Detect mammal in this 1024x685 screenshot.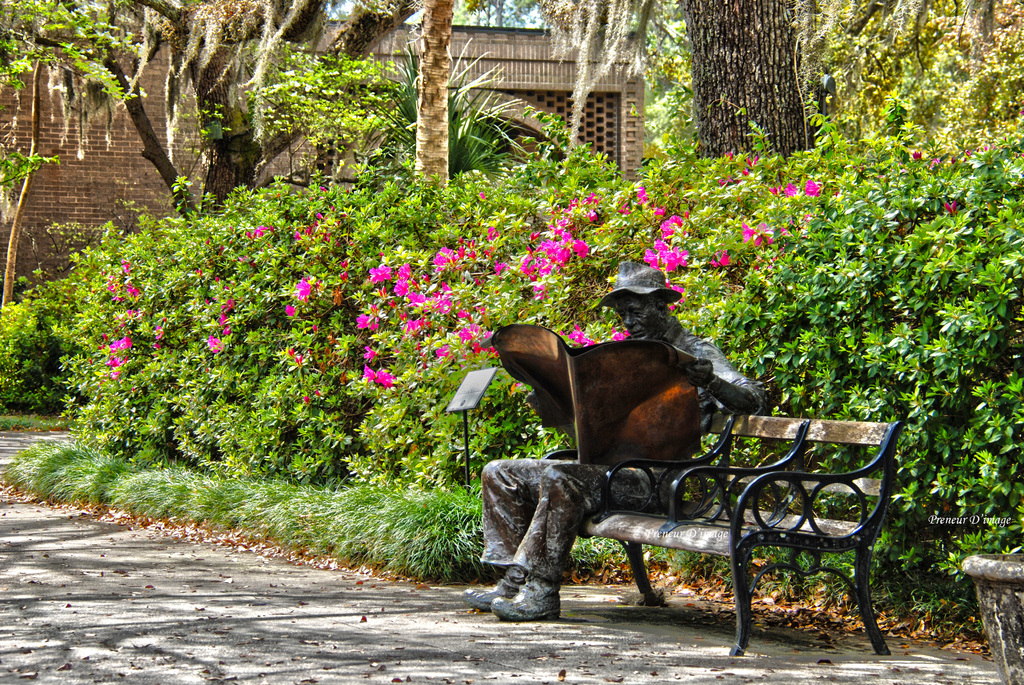
Detection: 478:295:794:552.
